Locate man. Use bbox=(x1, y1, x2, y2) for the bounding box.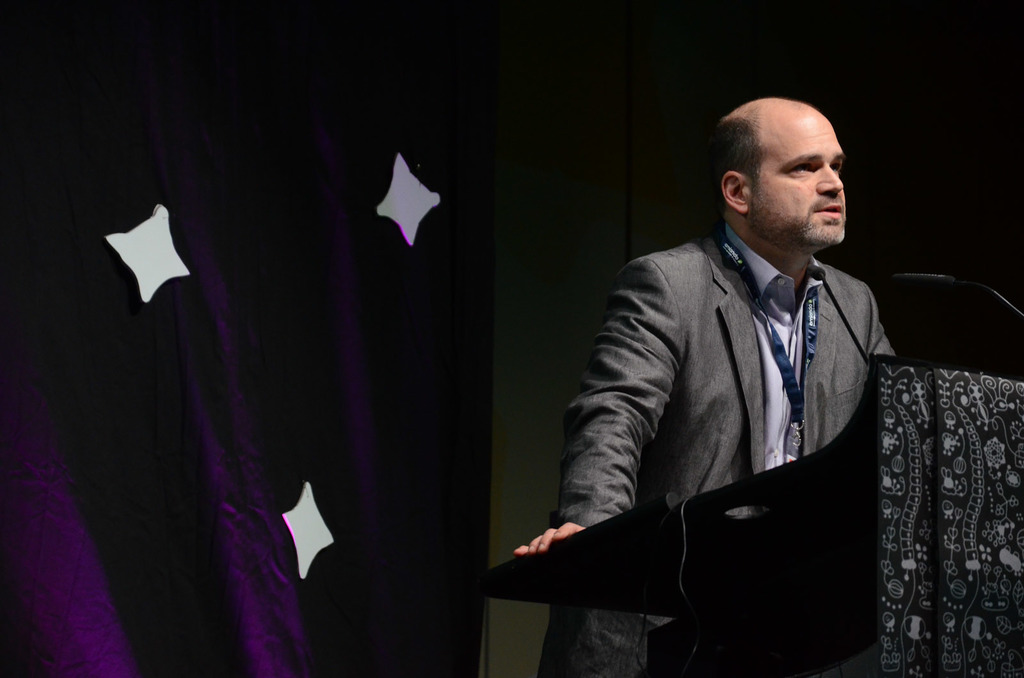
bbox=(547, 69, 932, 635).
